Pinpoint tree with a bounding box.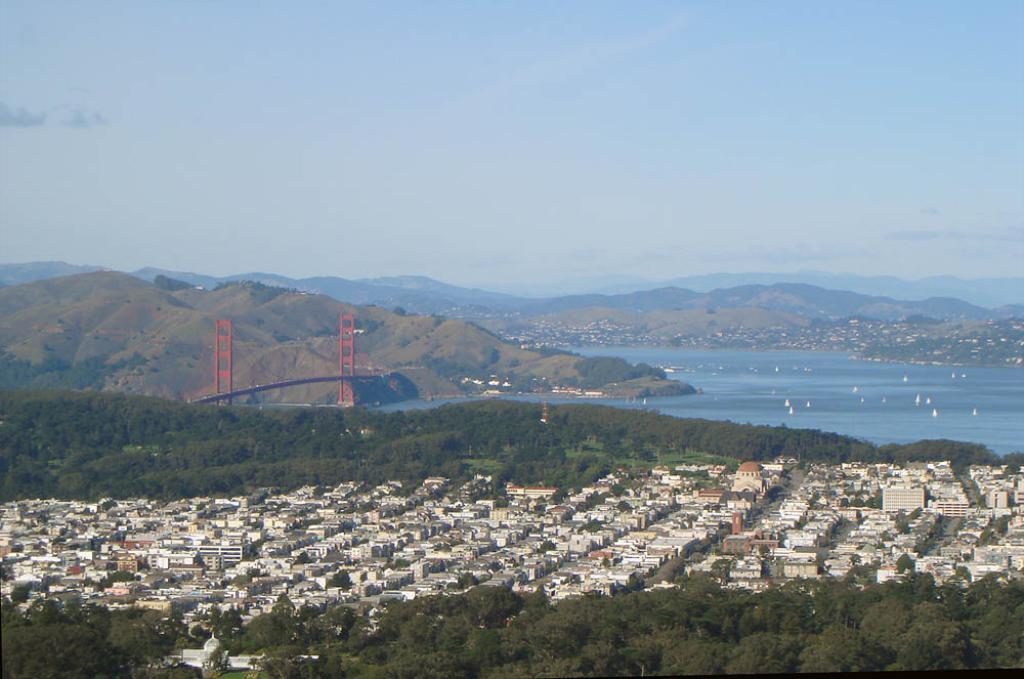
<bbox>260, 646, 342, 678</bbox>.
